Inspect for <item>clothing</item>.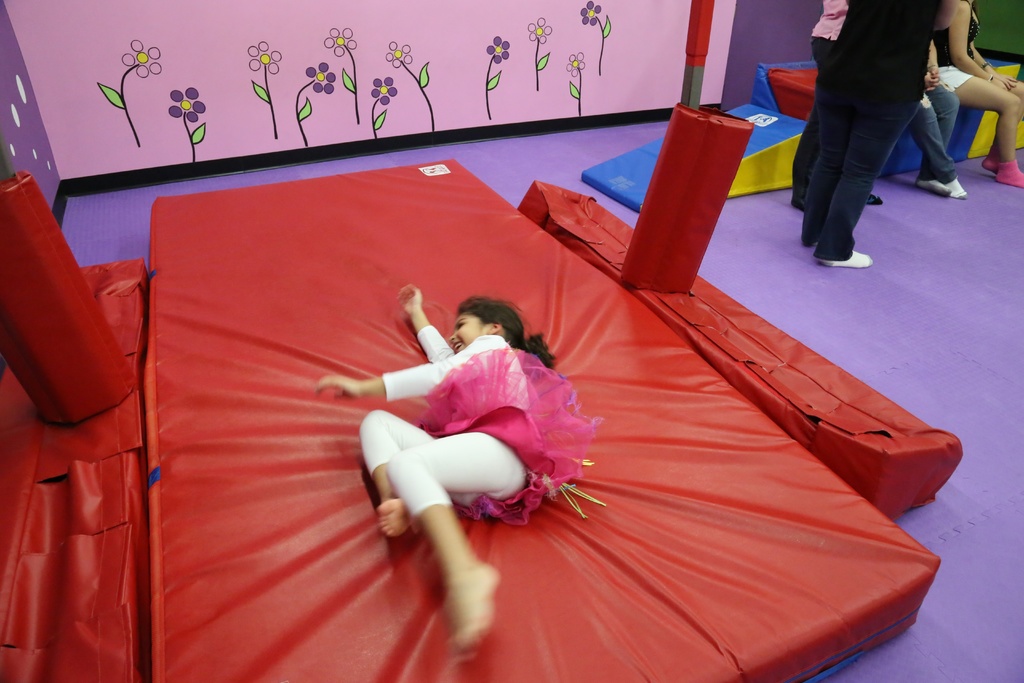
Inspection: (x1=792, y1=0, x2=858, y2=206).
